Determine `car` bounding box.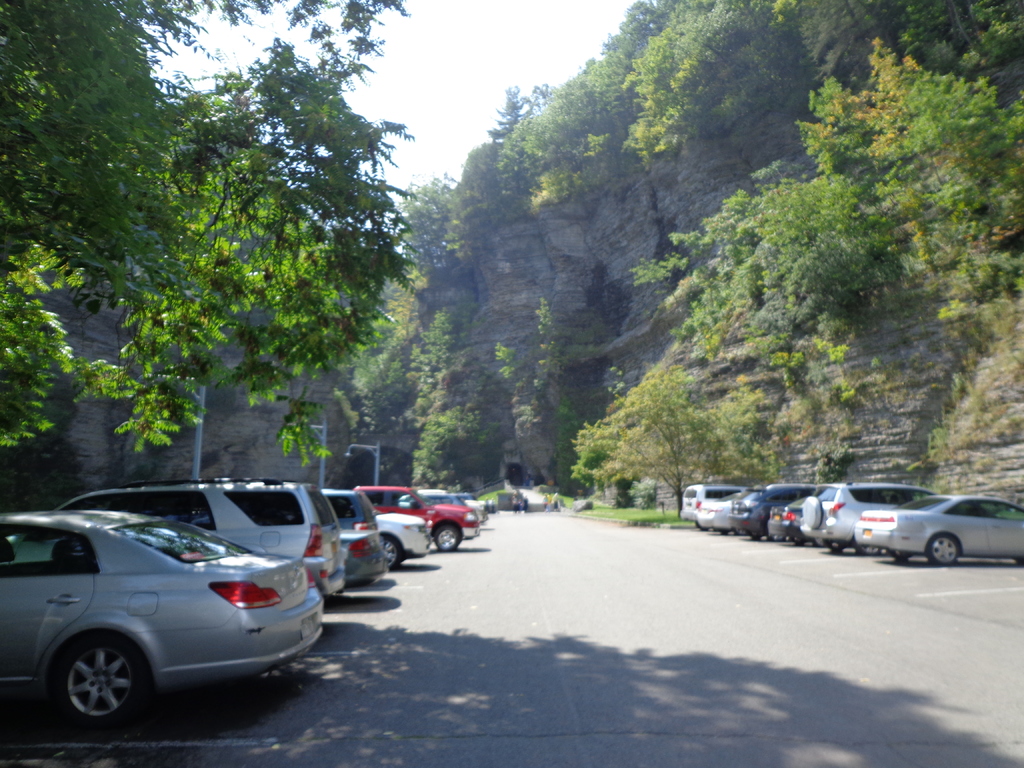
Determined: x1=695, y1=488, x2=742, y2=534.
